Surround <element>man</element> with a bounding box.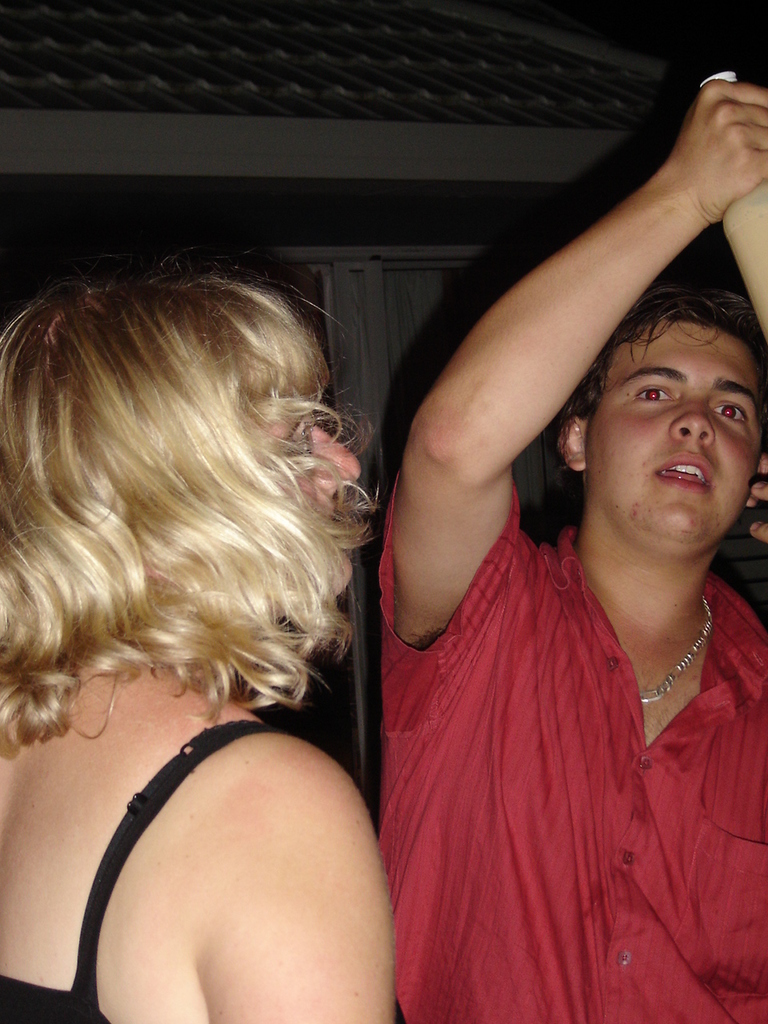
bbox=(332, 23, 762, 993).
